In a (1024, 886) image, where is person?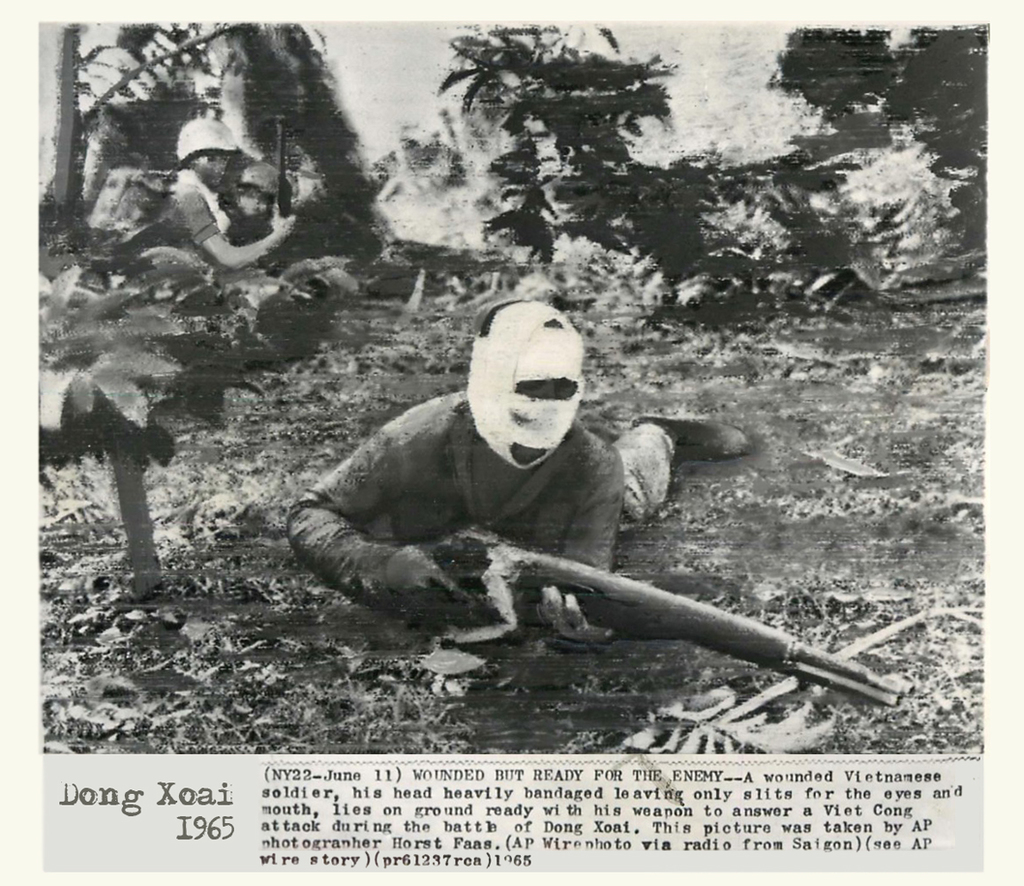
left=300, top=257, right=657, bottom=657.
